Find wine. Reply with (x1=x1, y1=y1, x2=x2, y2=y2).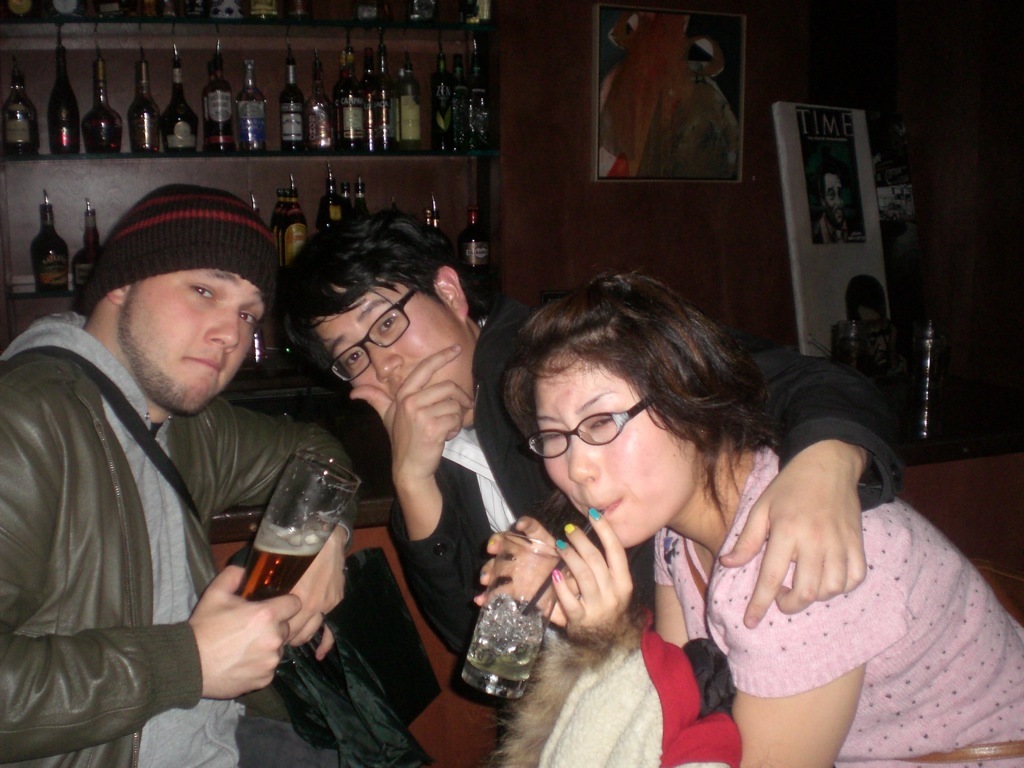
(x1=453, y1=214, x2=490, y2=314).
